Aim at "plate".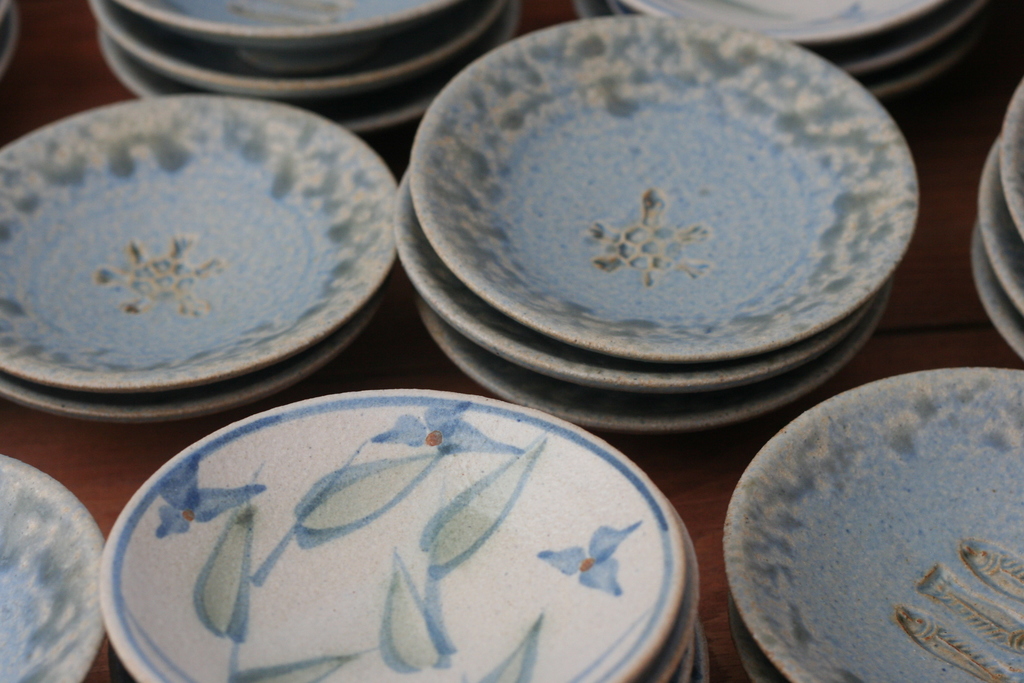
Aimed at [x1=0, y1=456, x2=109, y2=682].
